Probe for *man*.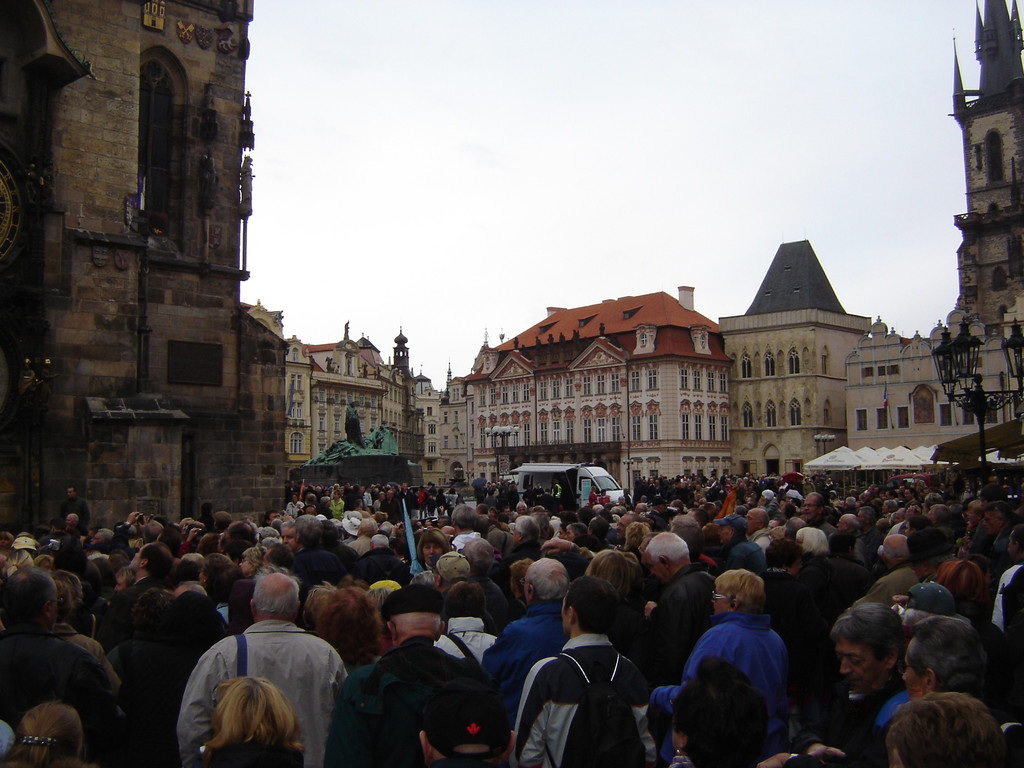
Probe result: 113/523/139/559.
